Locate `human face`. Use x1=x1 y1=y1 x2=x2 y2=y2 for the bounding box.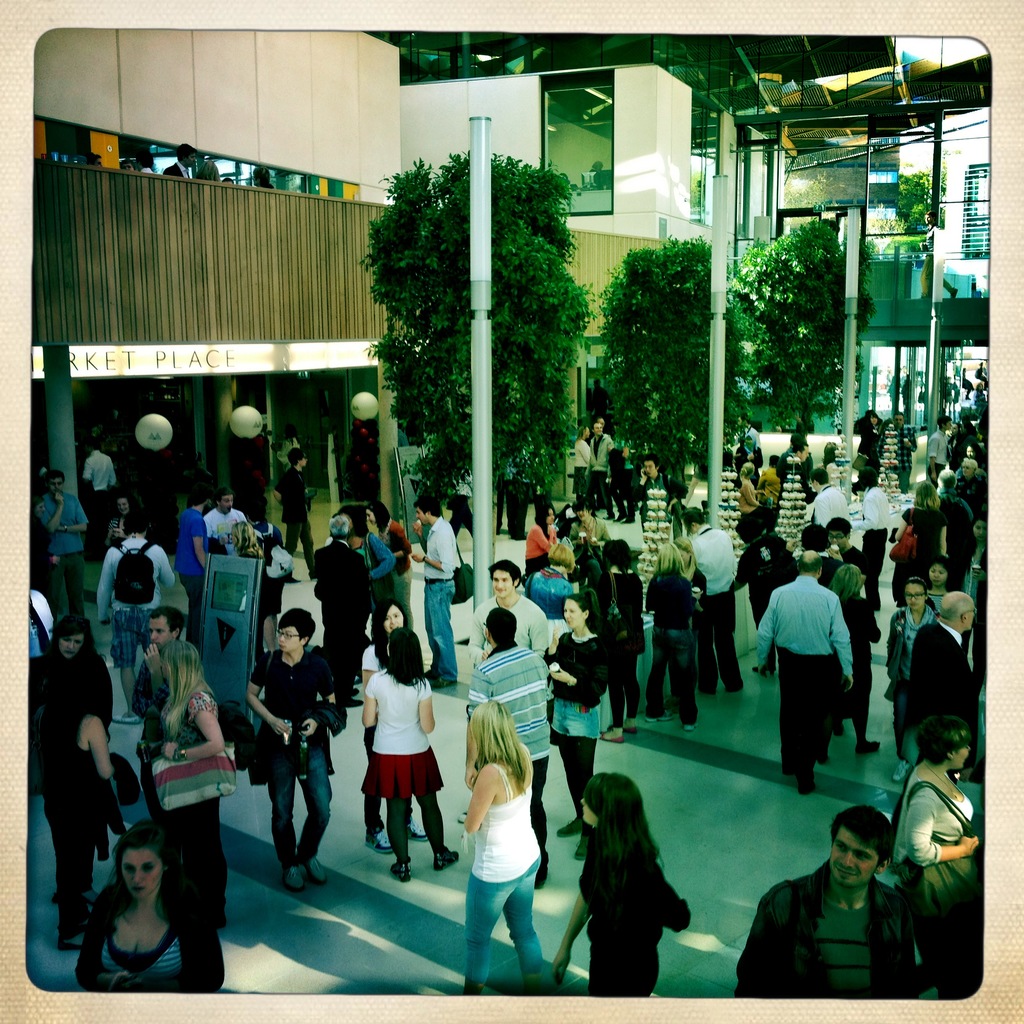
x1=825 y1=529 x2=844 y2=551.
